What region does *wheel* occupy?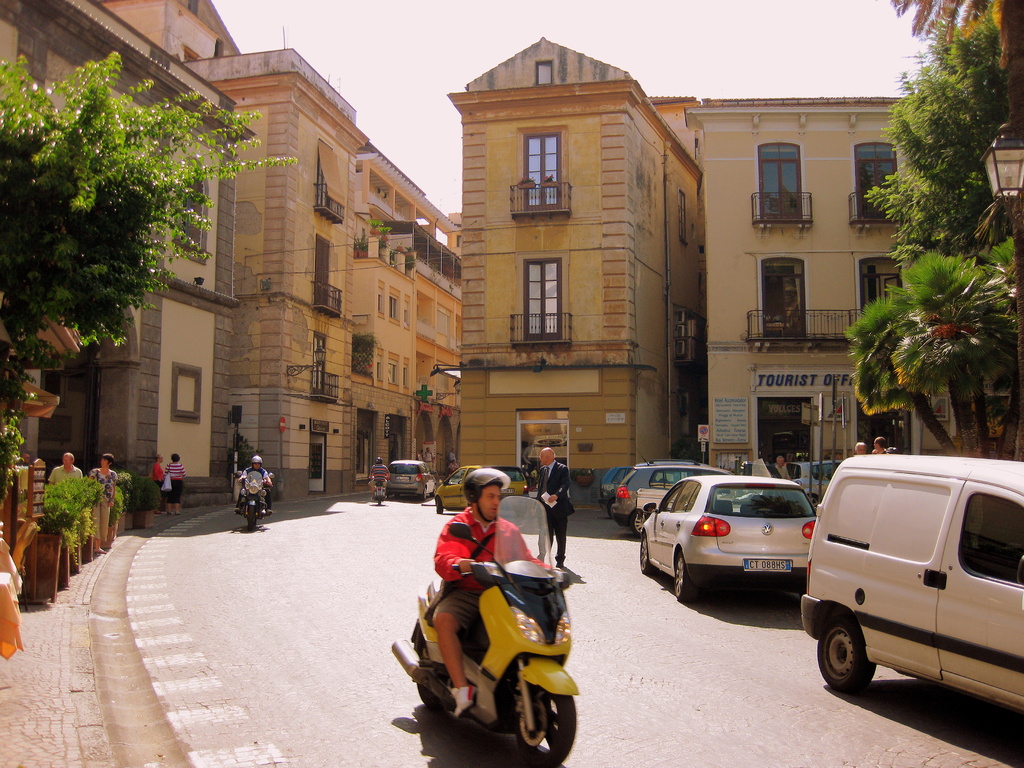
(left=810, top=611, right=879, bottom=696).
